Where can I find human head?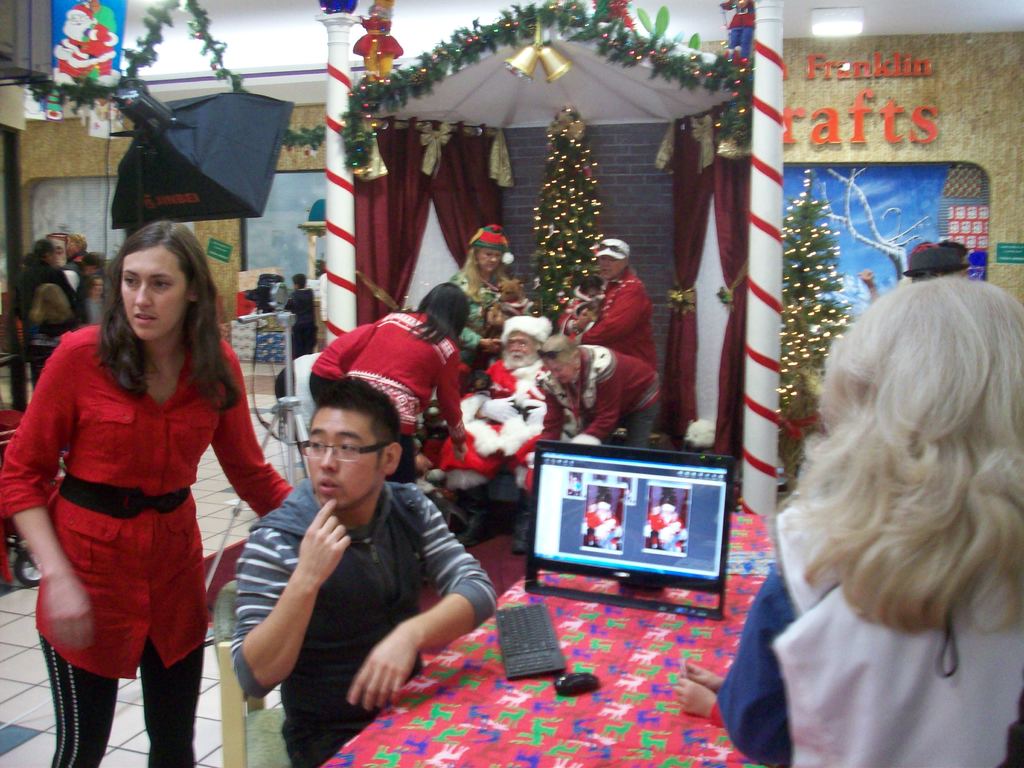
You can find it at (300,380,398,512).
